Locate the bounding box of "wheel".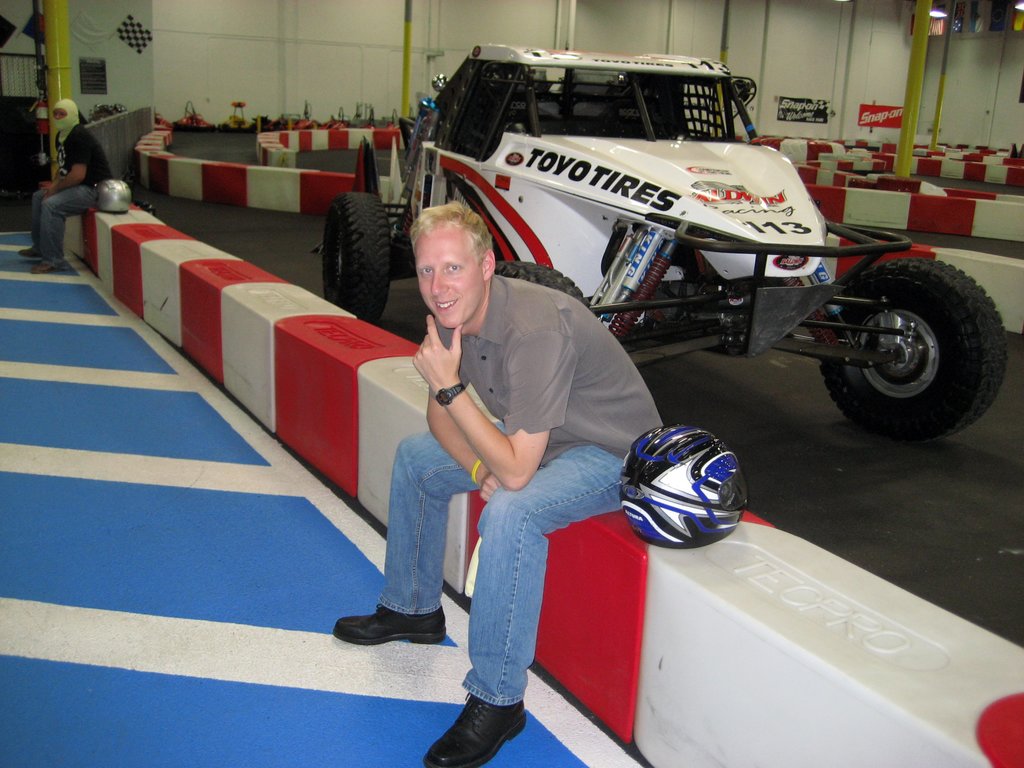
Bounding box: rect(819, 257, 1004, 434).
